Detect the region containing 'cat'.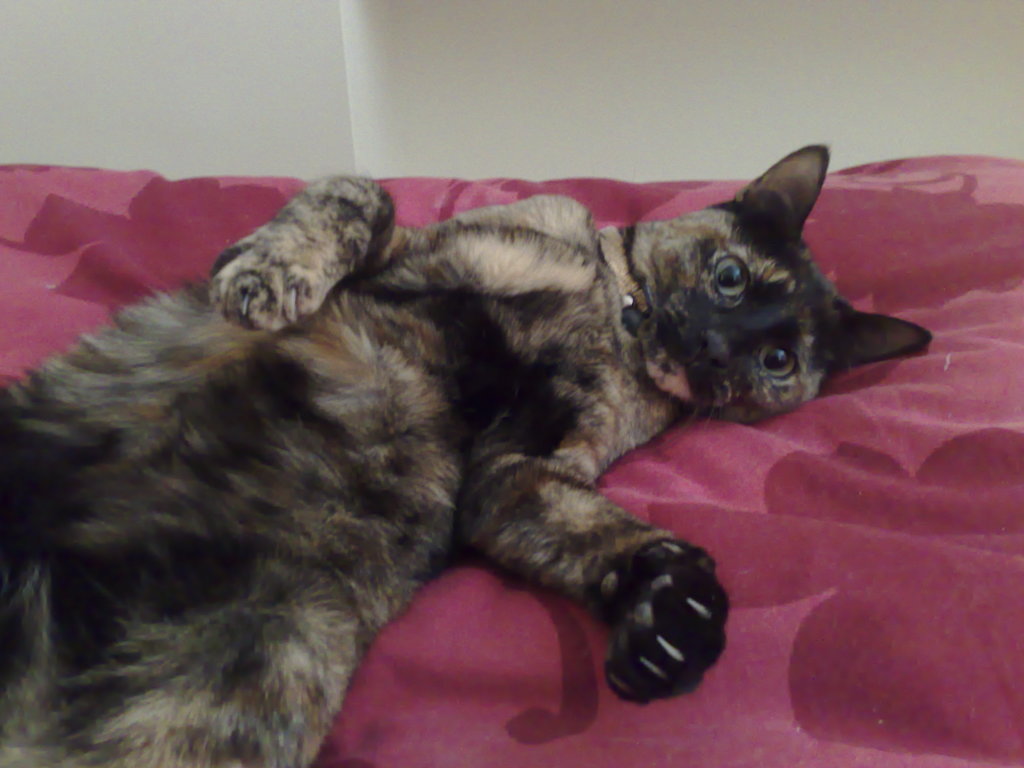
(x1=0, y1=136, x2=936, y2=767).
